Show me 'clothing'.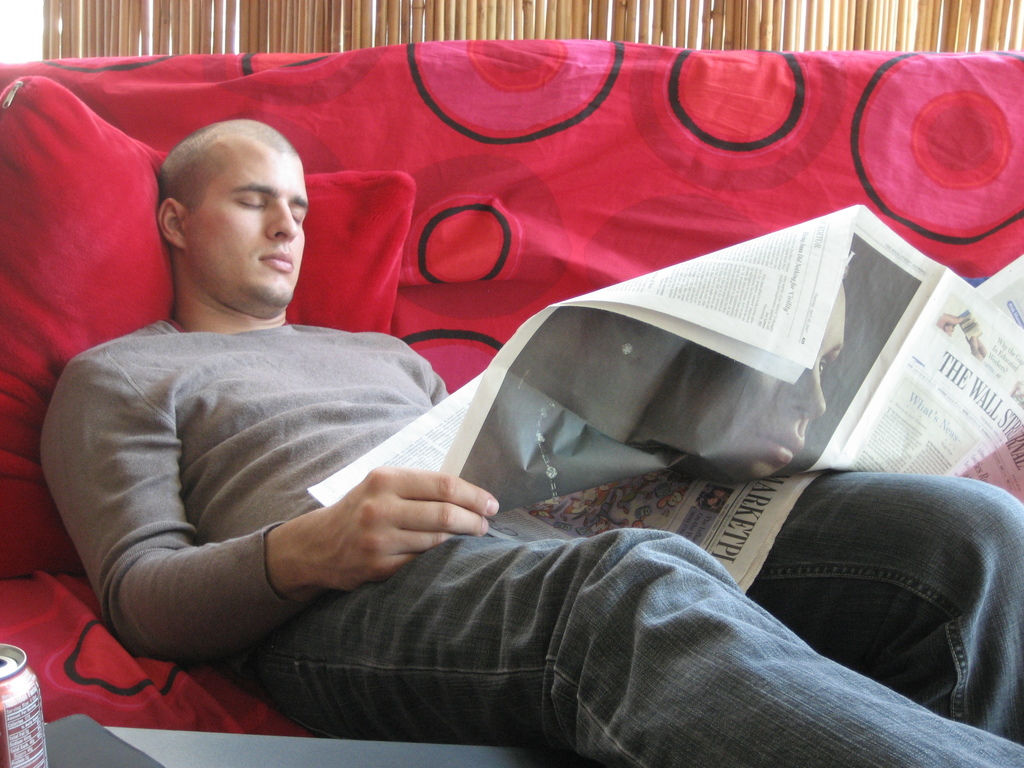
'clothing' is here: {"x1": 36, "y1": 318, "x2": 451, "y2": 666}.
